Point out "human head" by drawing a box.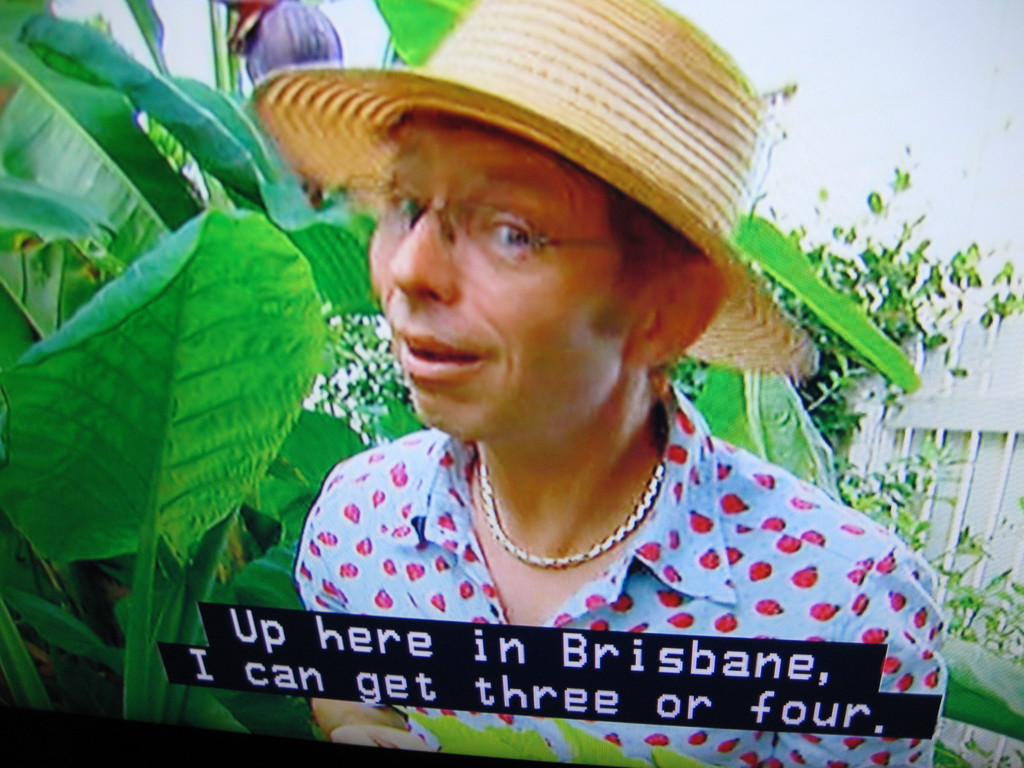
crop(317, 76, 766, 459).
